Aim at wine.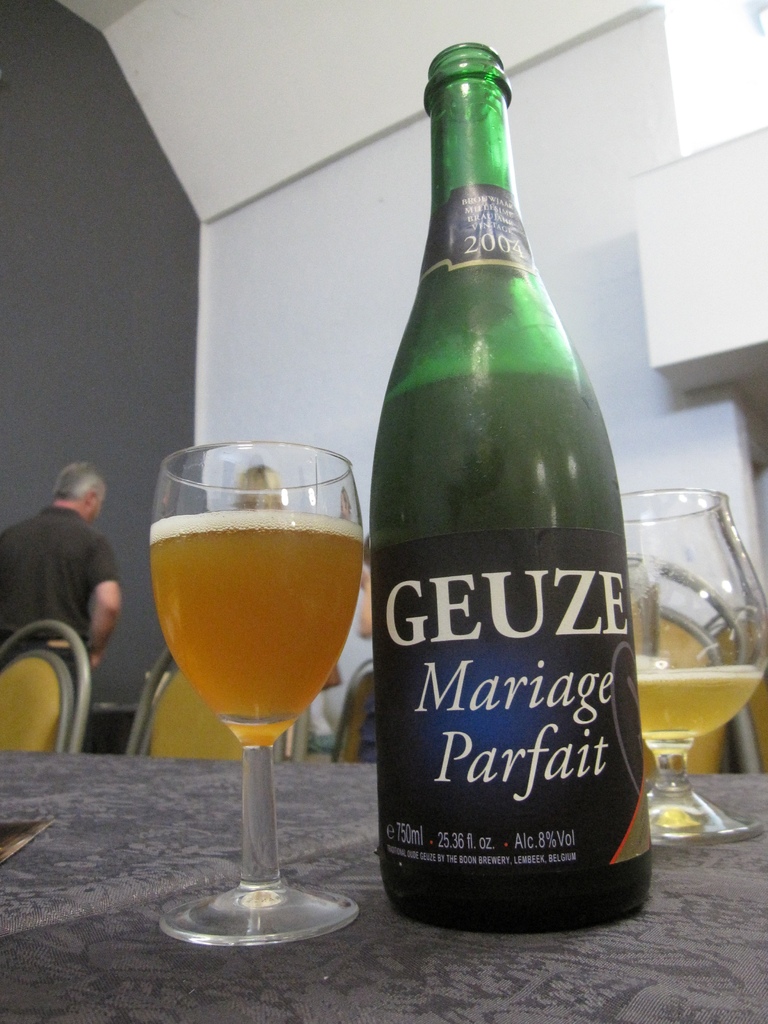
Aimed at 145,524,372,744.
